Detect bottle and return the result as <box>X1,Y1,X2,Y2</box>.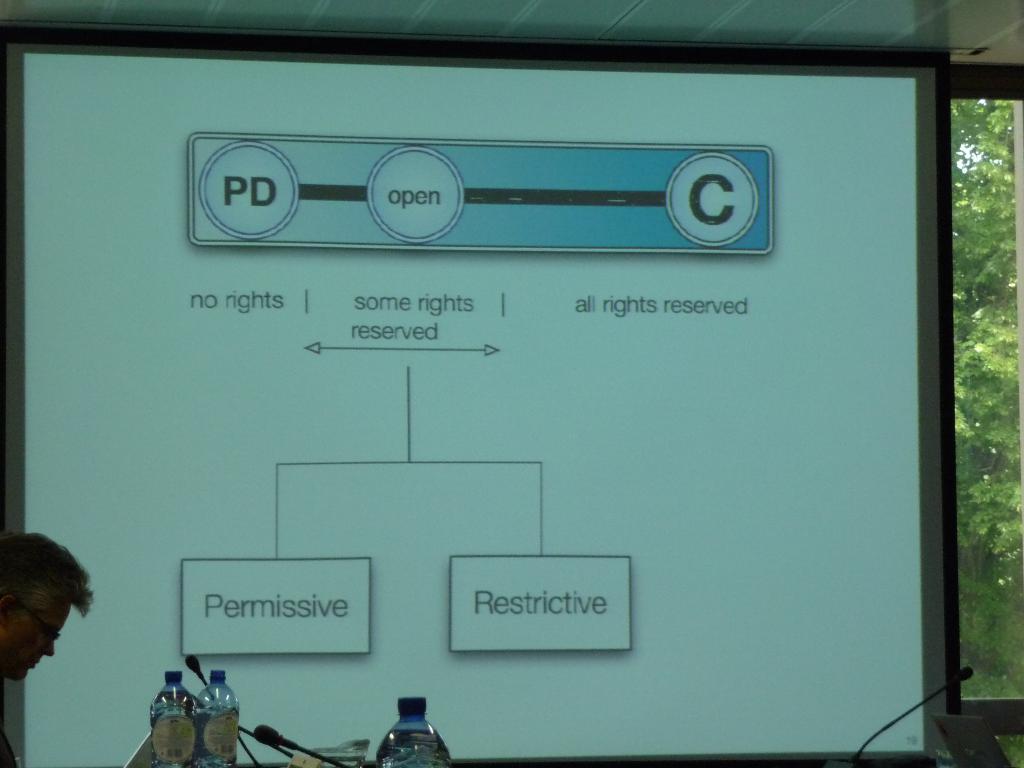
<box>148,675,200,767</box>.
